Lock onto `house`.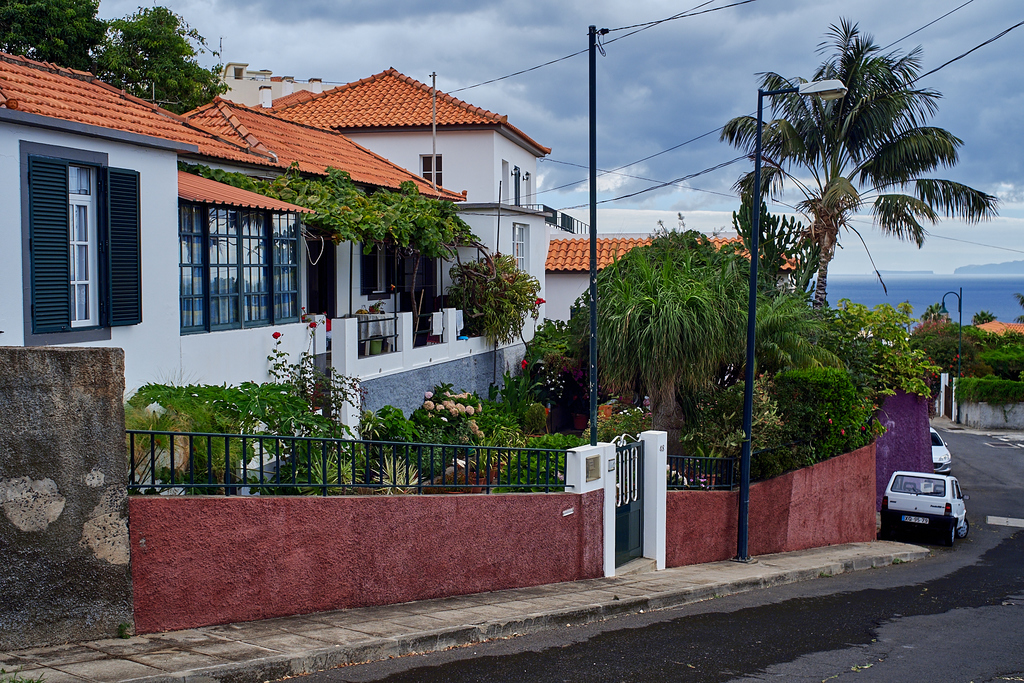
Locked: <region>543, 233, 805, 343</region>.
